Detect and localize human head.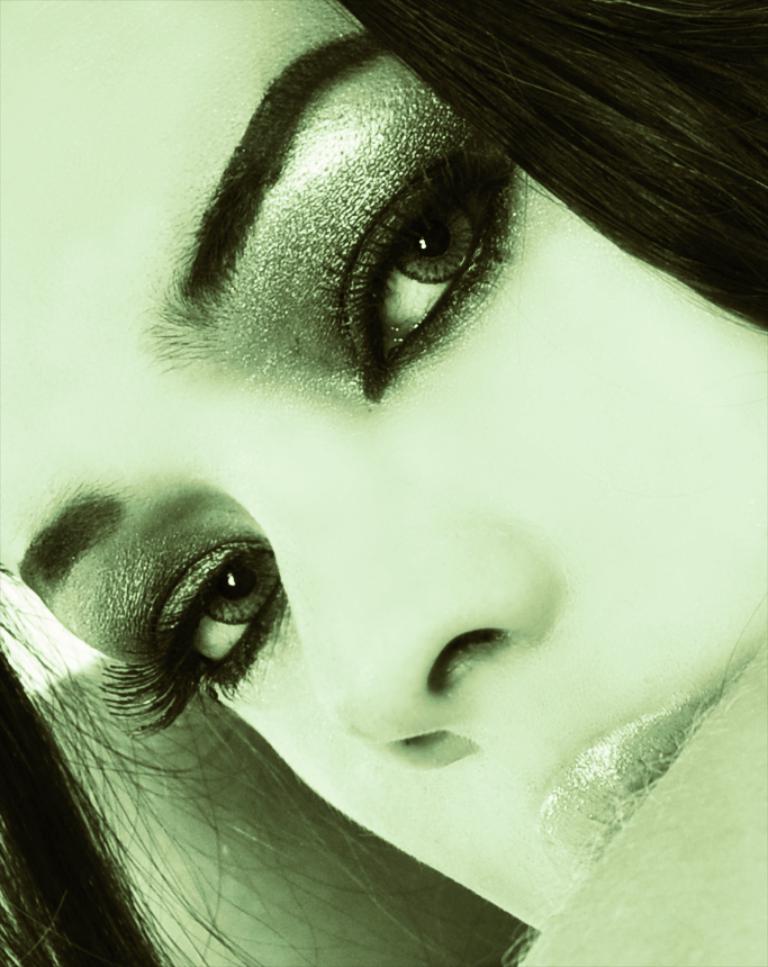
Localized at [69,0,730,889].
